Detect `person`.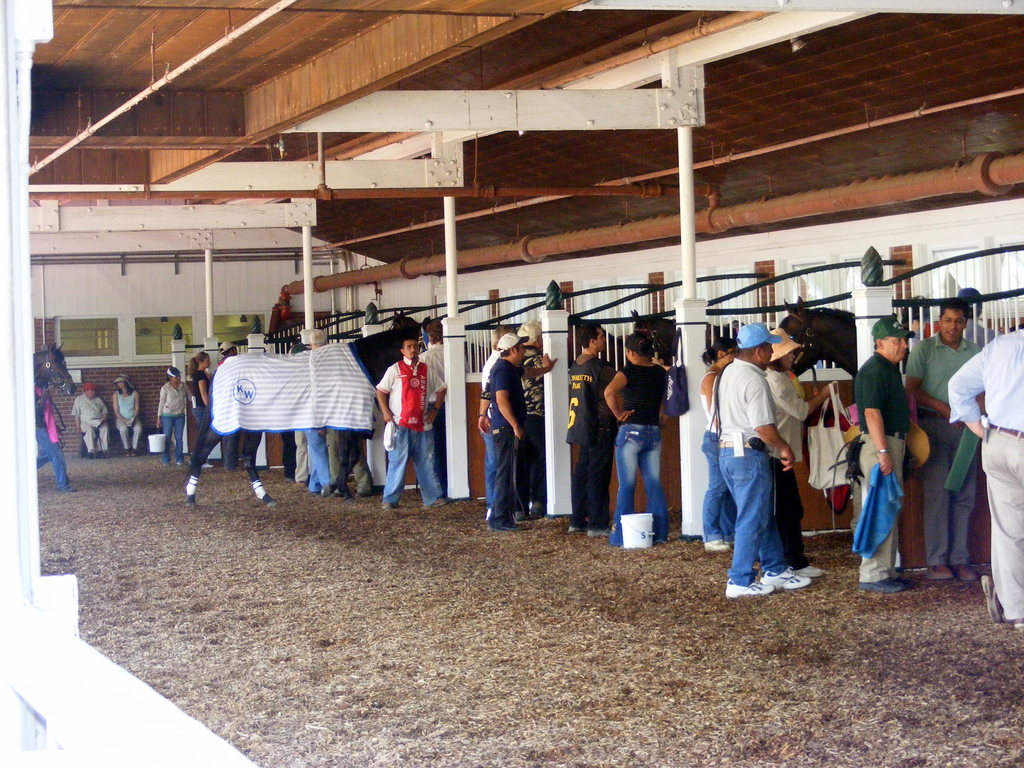
Detected at <box>762,328,836,575</box>.
